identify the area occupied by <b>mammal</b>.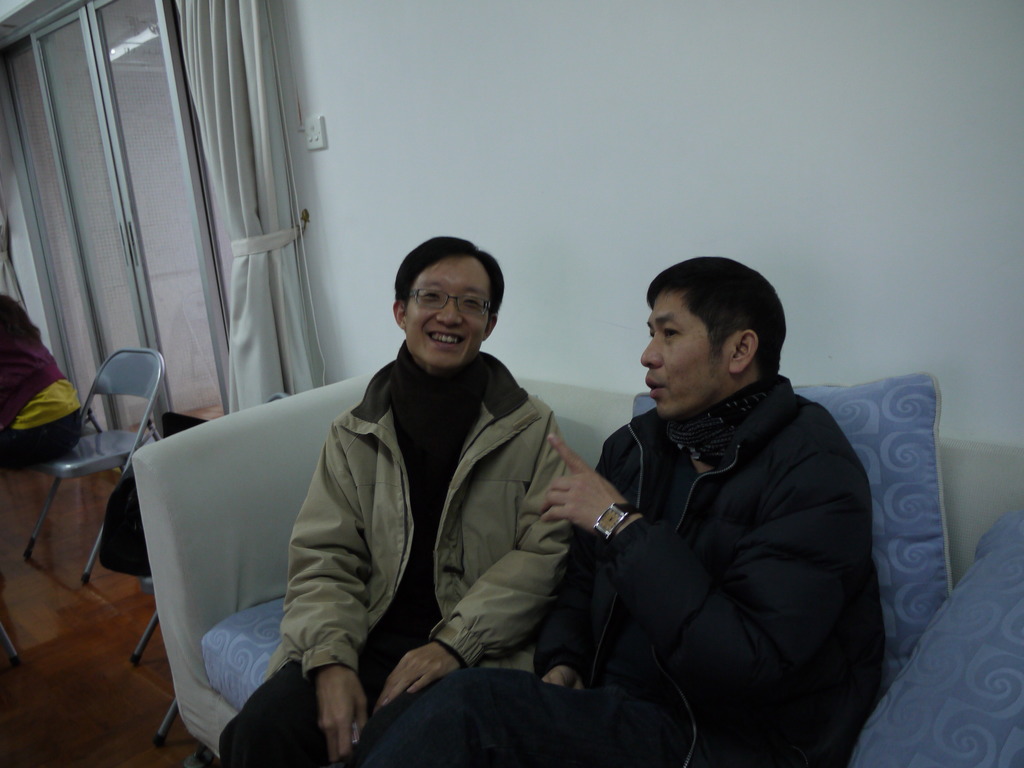
Area: 324 248 888 767.
